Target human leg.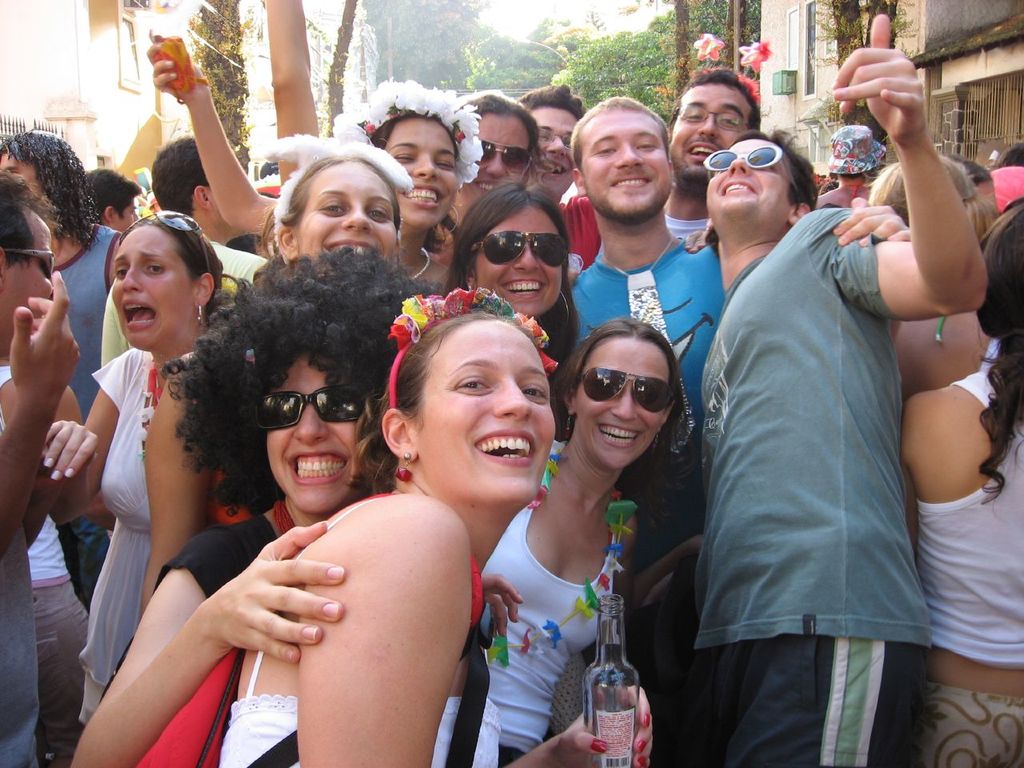
Target region: left=918, top=683, right=1023, bottom=767.
